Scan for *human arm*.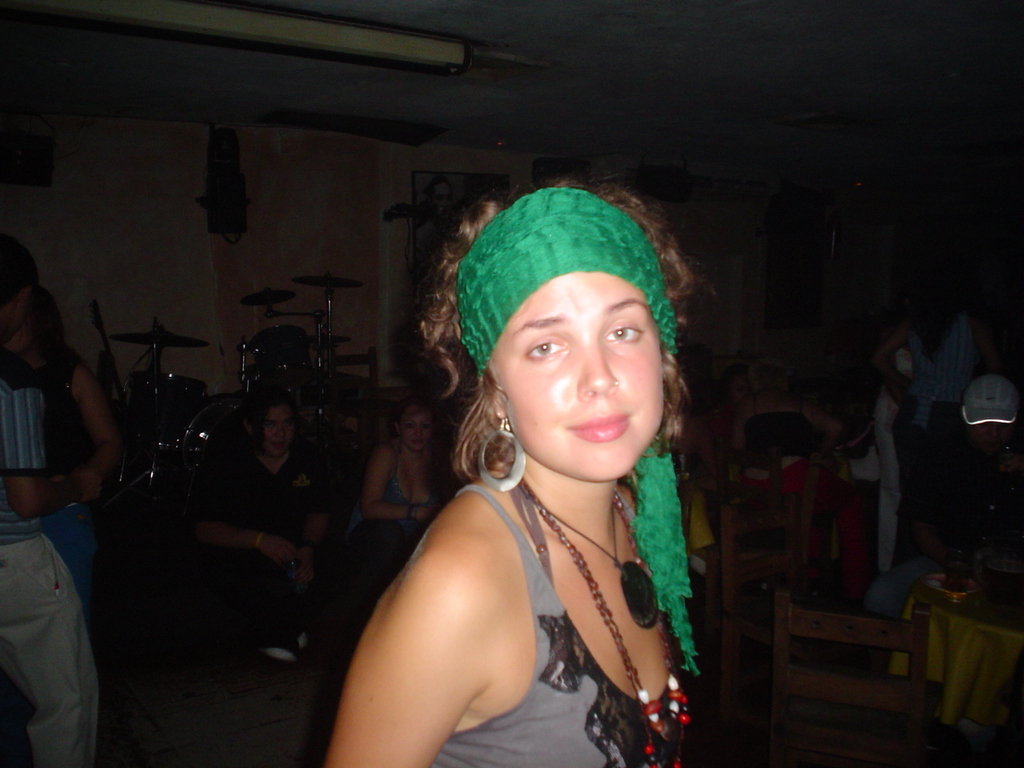
Scan result: bbox=(72, 344, 124, 494).
